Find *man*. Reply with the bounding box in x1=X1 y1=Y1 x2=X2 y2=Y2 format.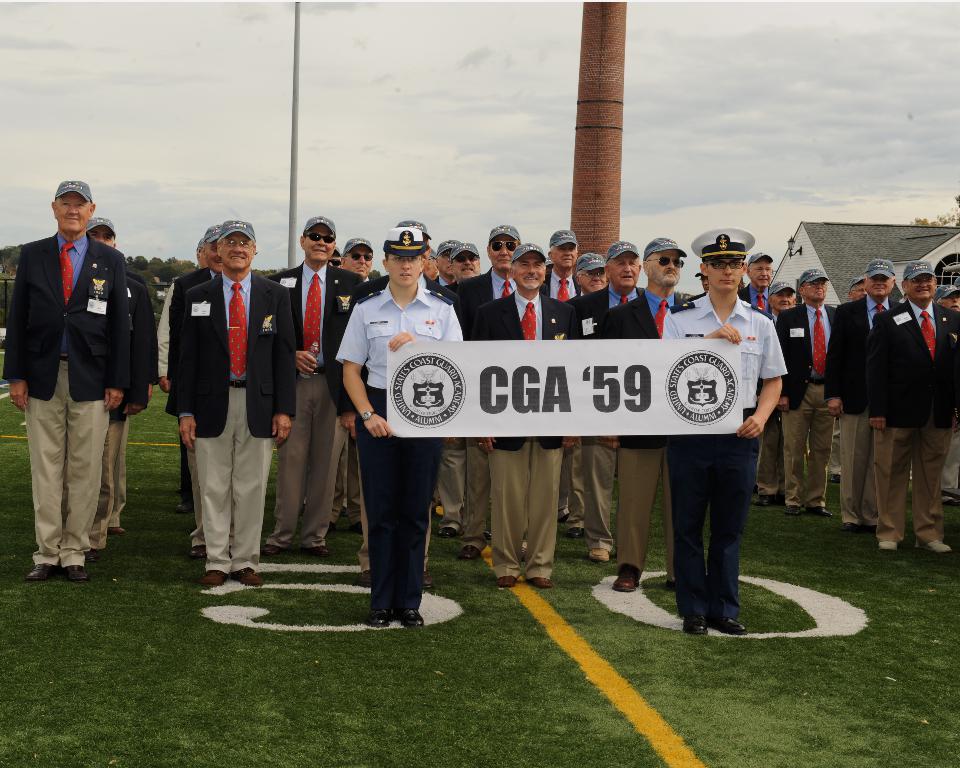
x1=0 y1=181 x2=141 y2=584.
